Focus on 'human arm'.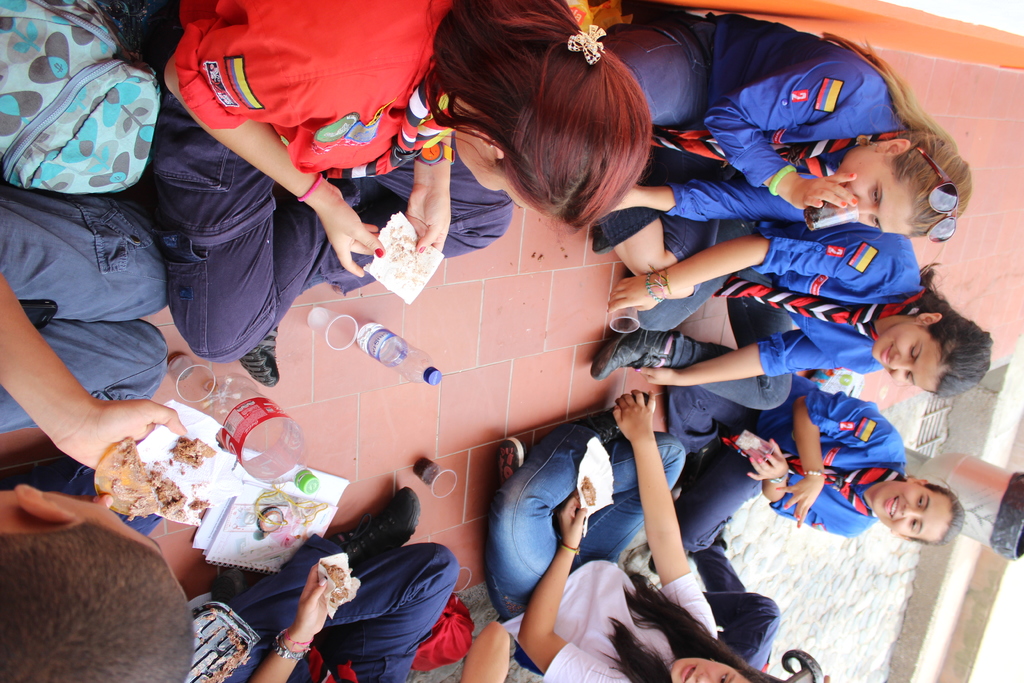
Focused at select_region(609, 386, 722, 632).
